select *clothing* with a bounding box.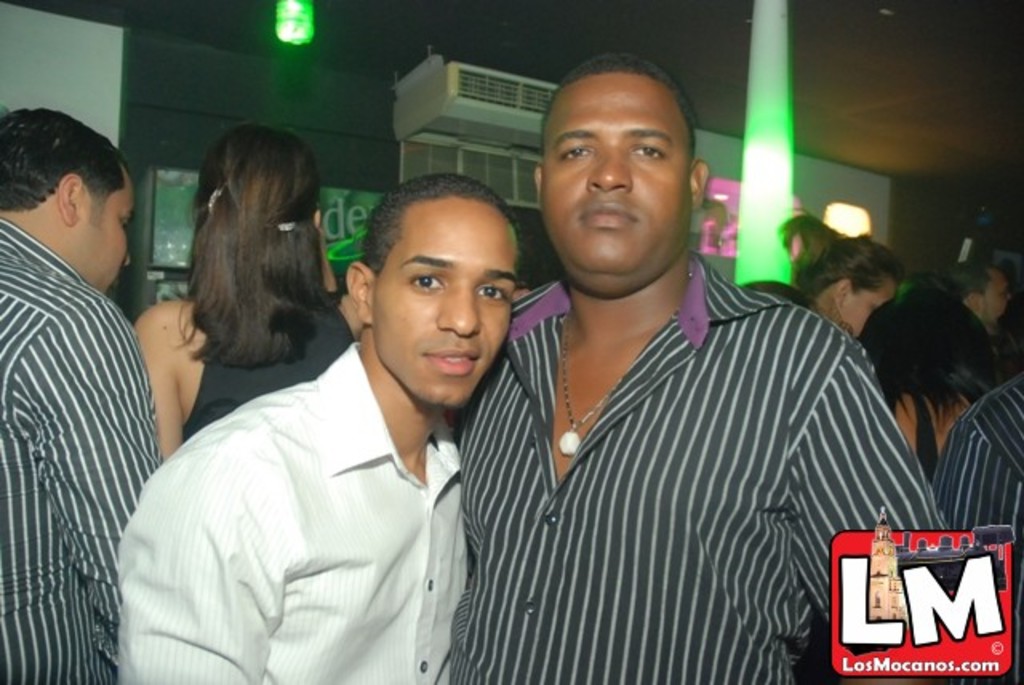
<region>181, 293, 358, 442</region>.
